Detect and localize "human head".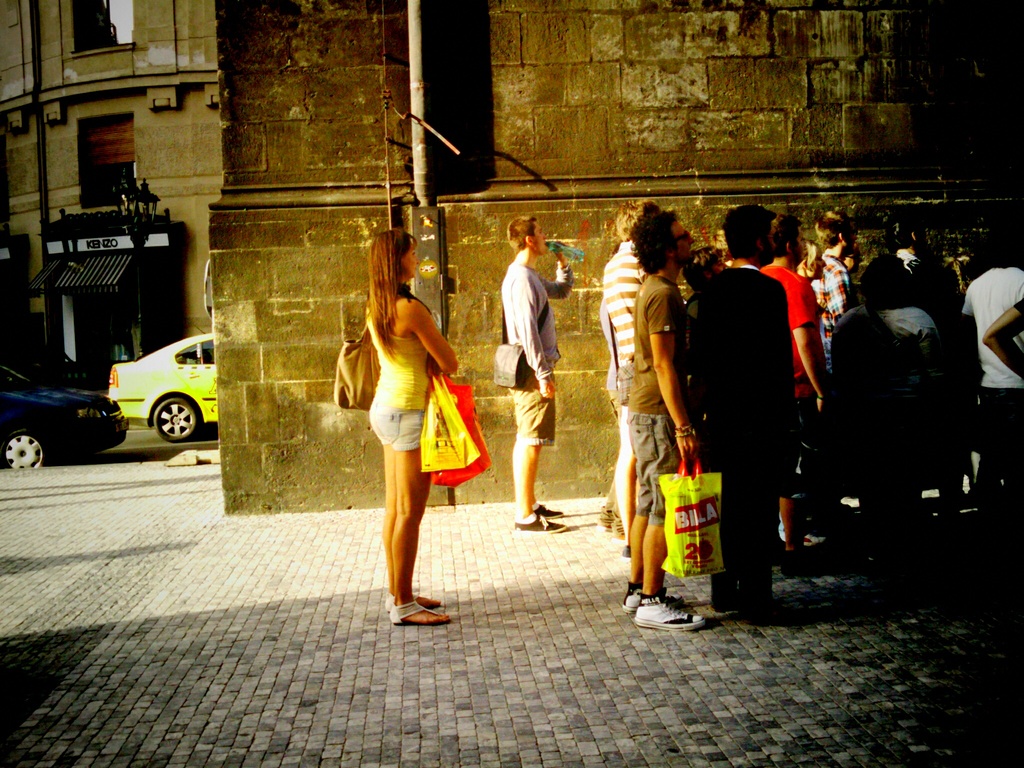
Localized at x1=371, y1=228, x2=420, y2=335.
